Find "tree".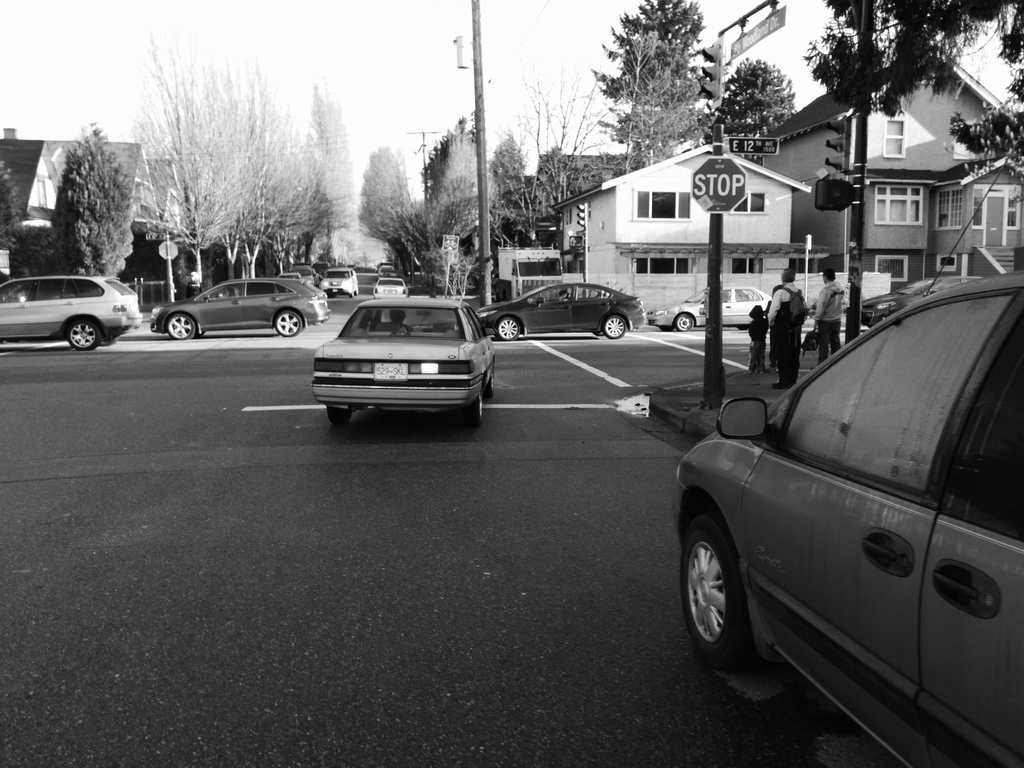
[424,120,486,260].
